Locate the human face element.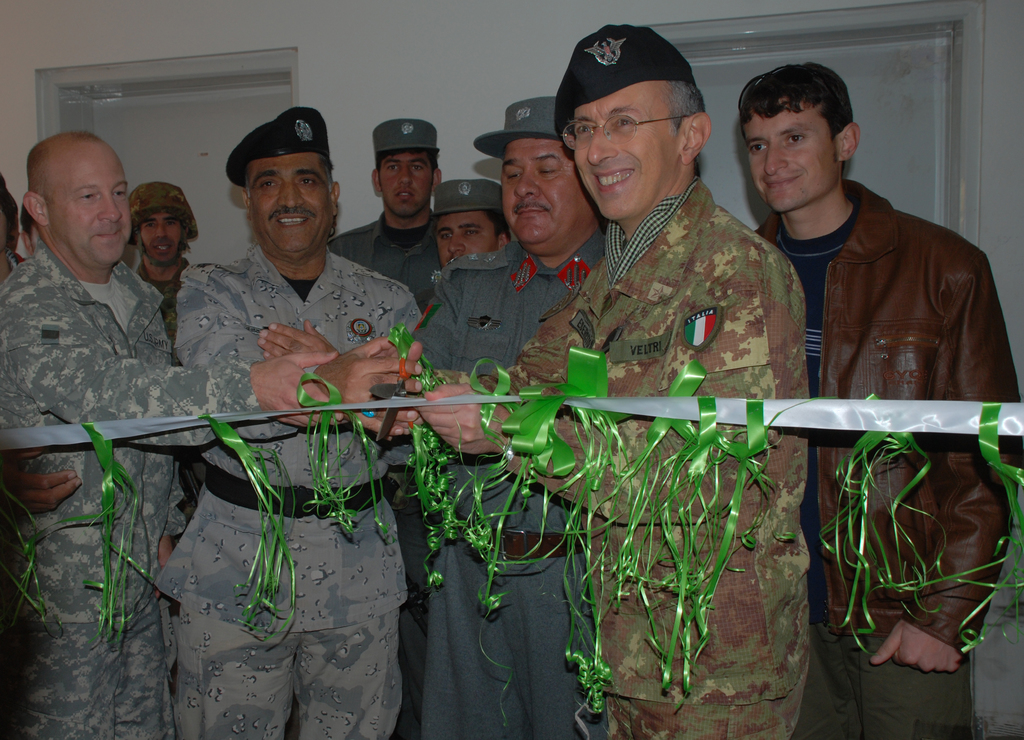
Element bbox: x1=138, y1=213, x2=180, y2=259.
